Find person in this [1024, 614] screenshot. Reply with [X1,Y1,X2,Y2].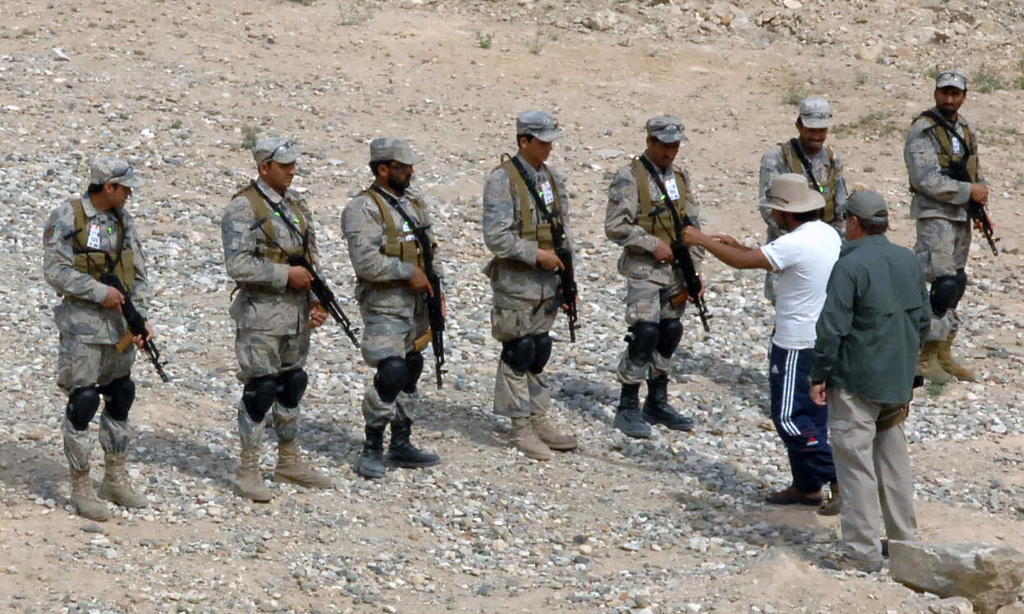
[220,135,334,503].
